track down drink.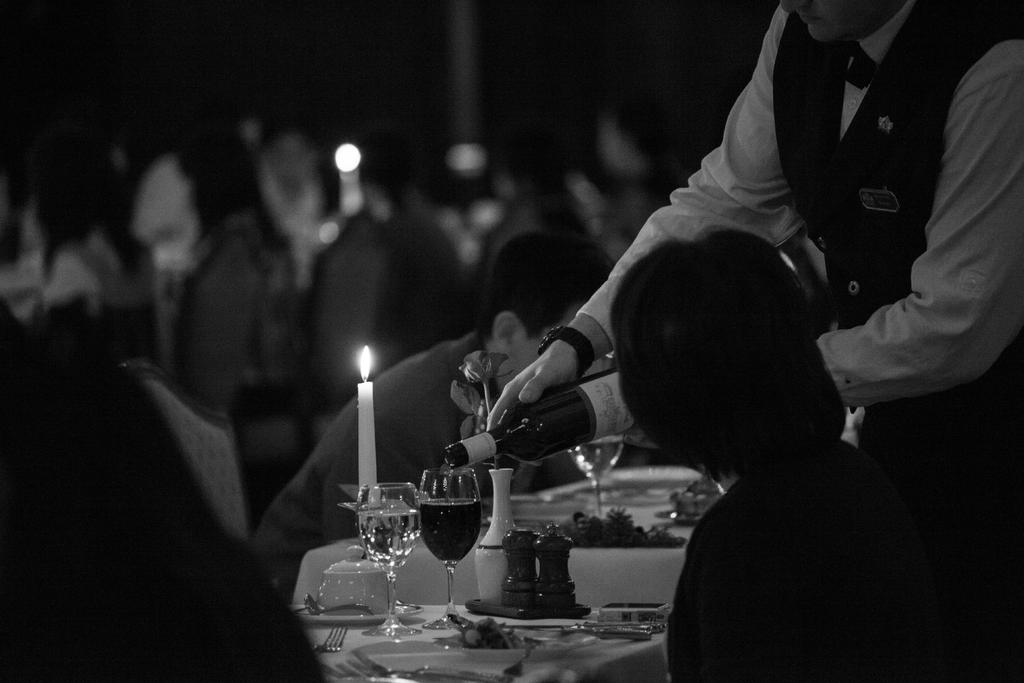
Tracked to select_region(572, 443, 625, 482).
